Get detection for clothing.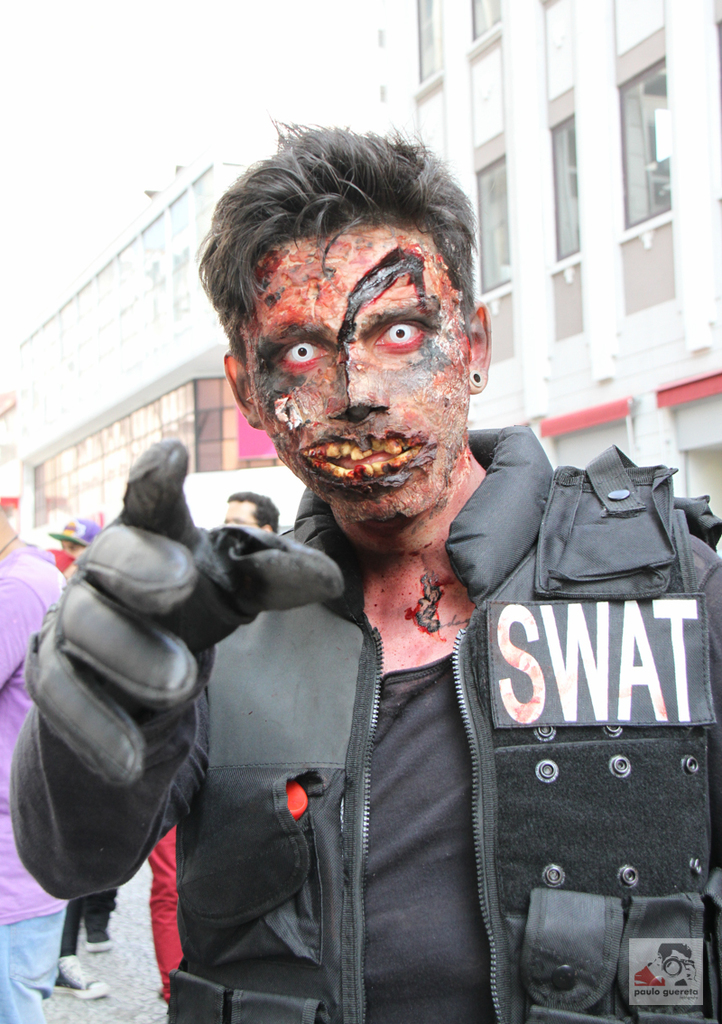
Detection: {"left": 0, "top": 540, "right": 70, "bottom": 1023}.
